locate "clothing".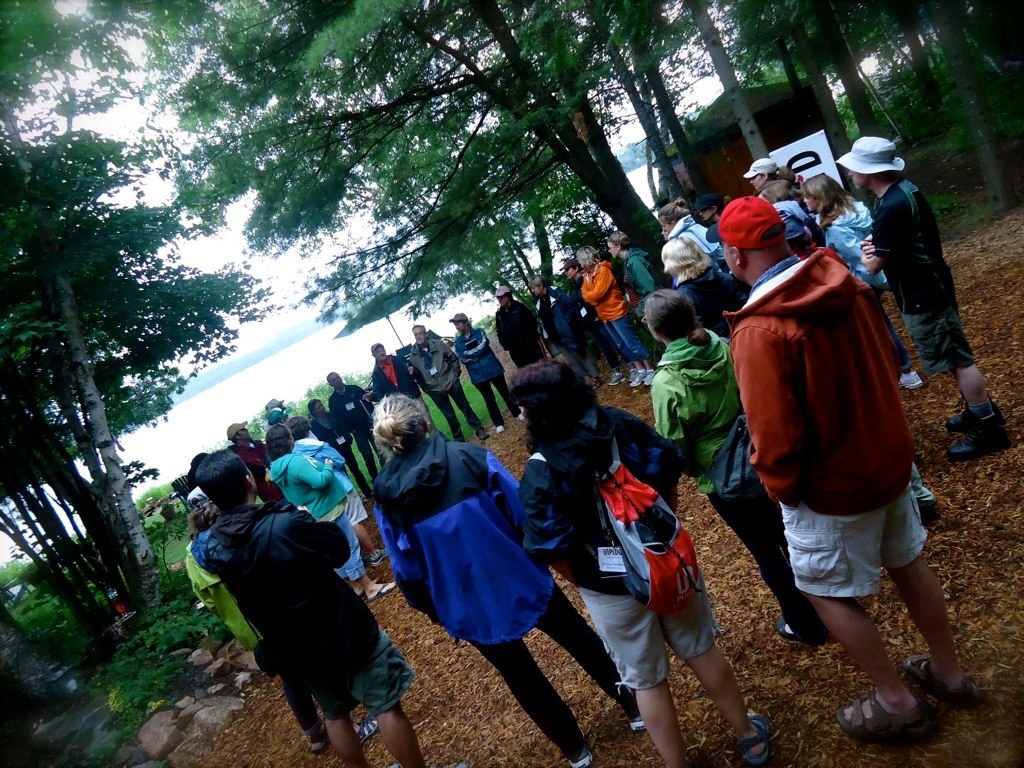
Bounding box: box(369, 358, 436, 423).
